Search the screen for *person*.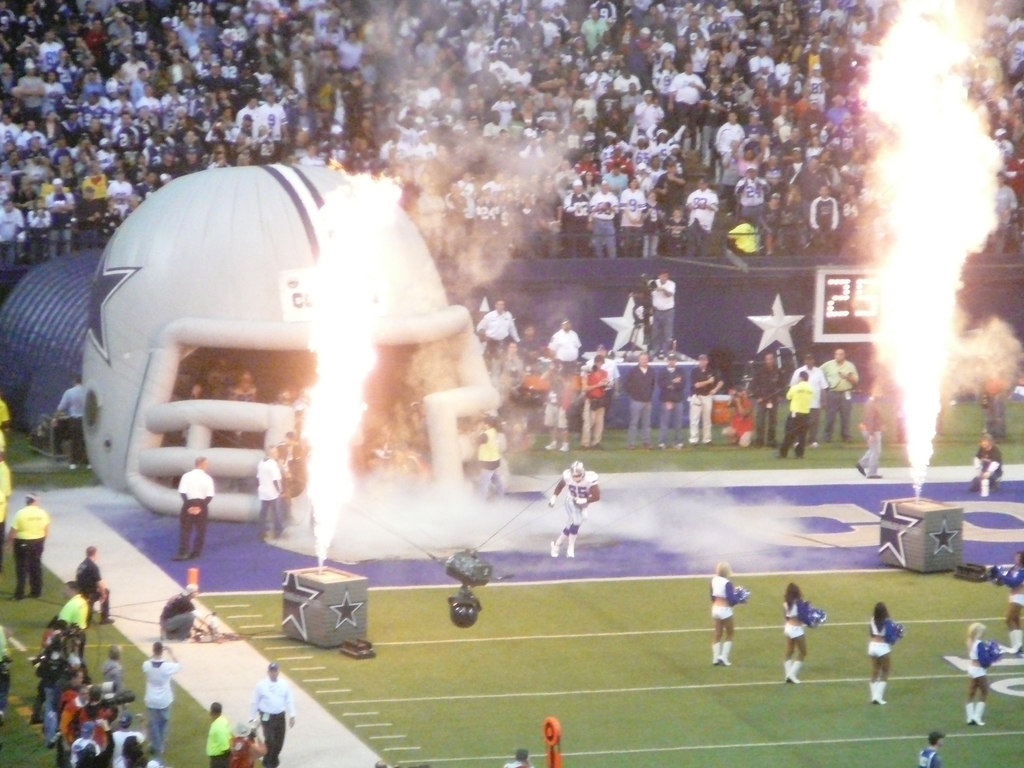
Found at pyautogui.locateOnScreen(702, 561, 744, 670).
